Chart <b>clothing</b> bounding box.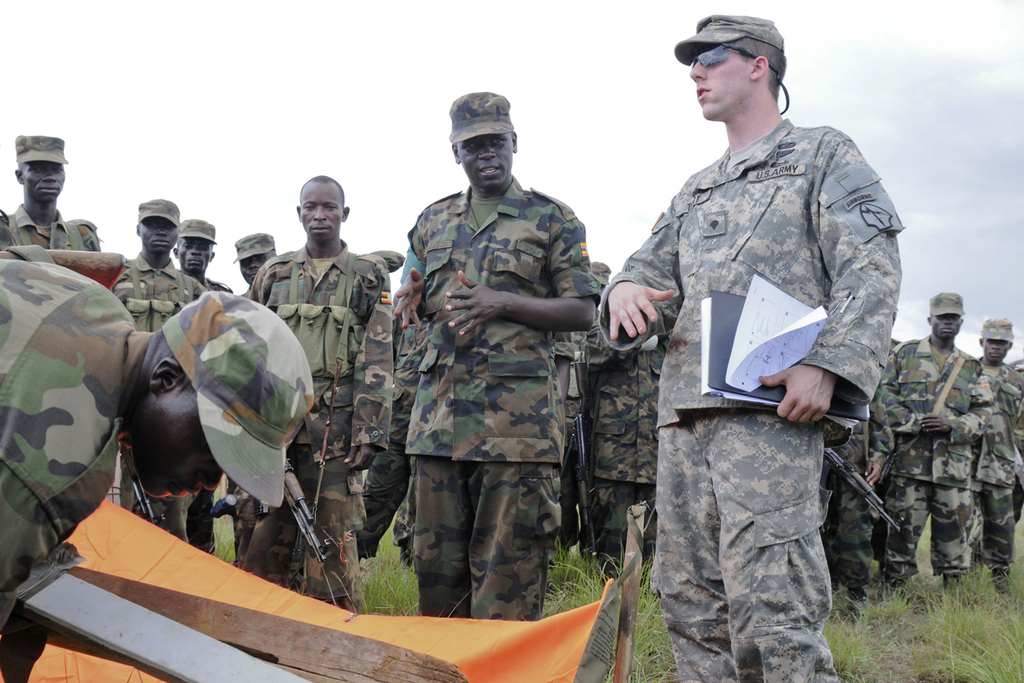
Charted: pyautogui.locateOnScreen(183, 277, 236, 560).
